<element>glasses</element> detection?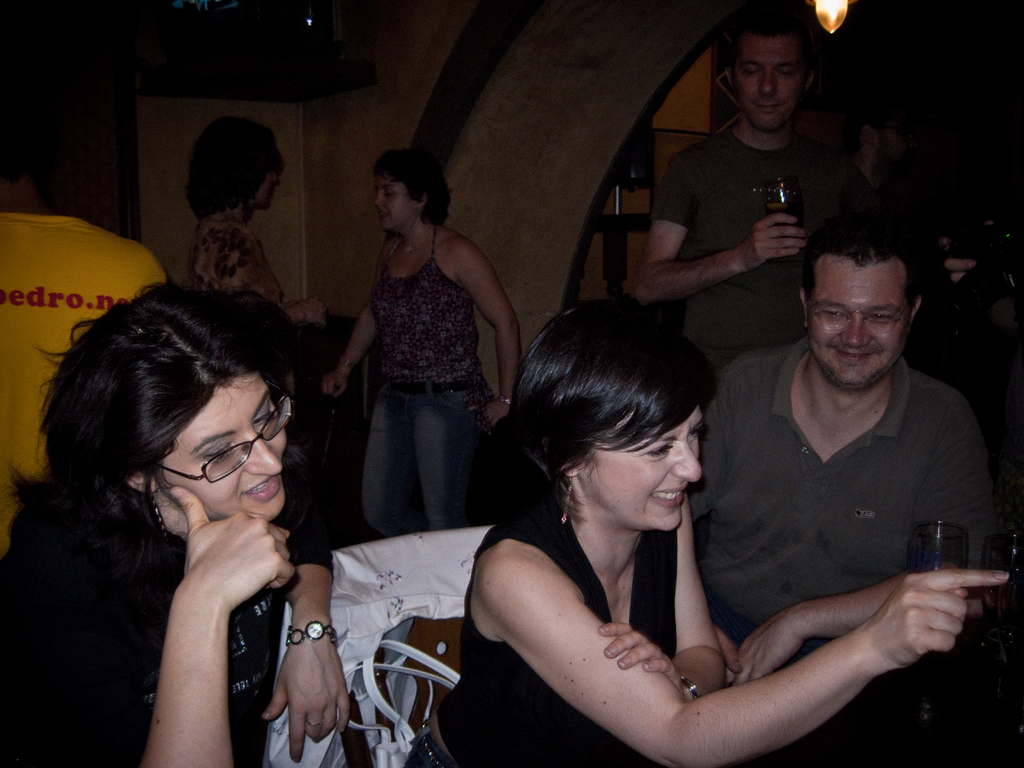
(806,302,914,332)
